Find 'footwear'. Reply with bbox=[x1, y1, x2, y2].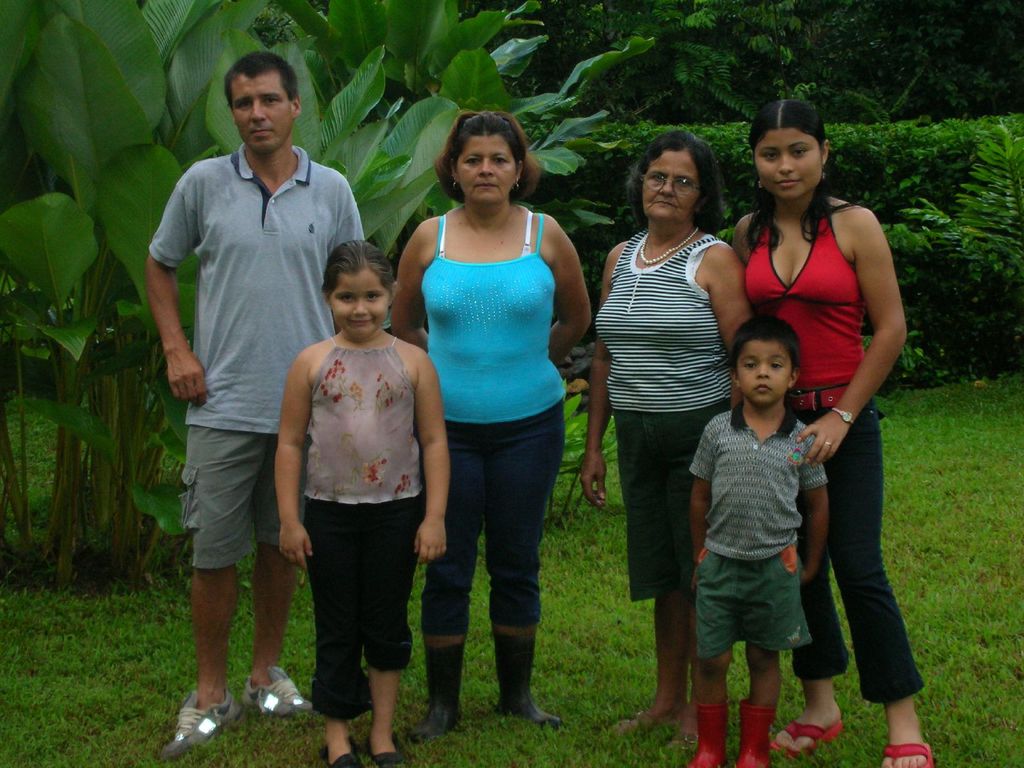
bbox=[879, 744, 932, 767].
